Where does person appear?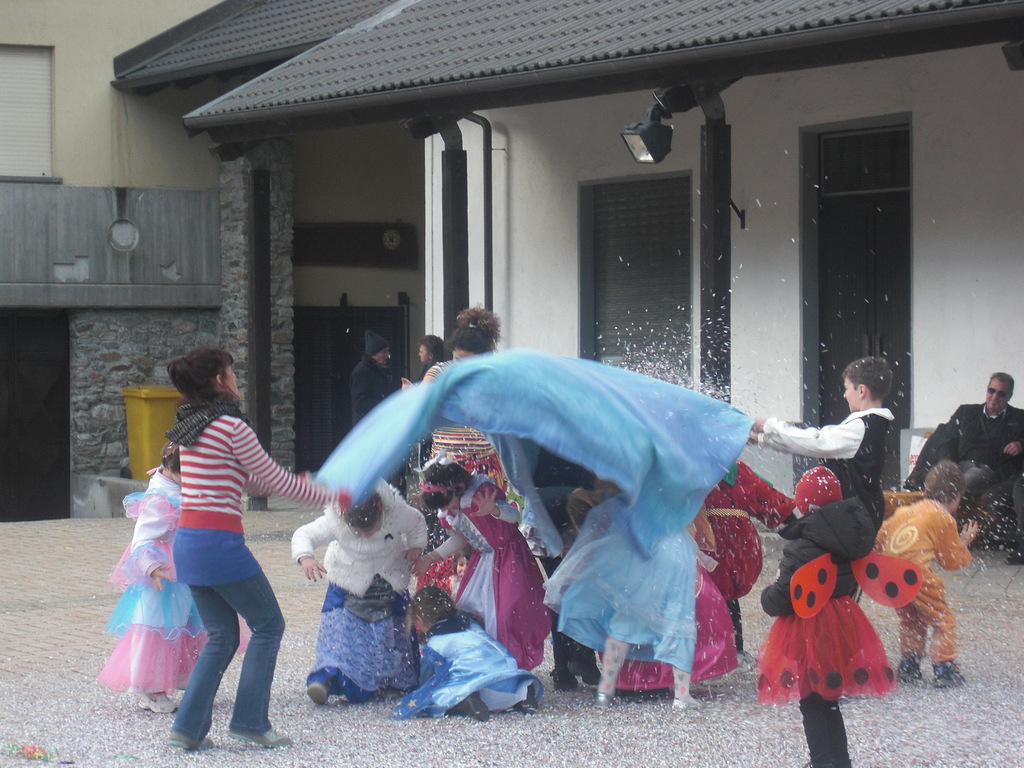
Appears at [left=170, top=344, right=353, bottom=749].
